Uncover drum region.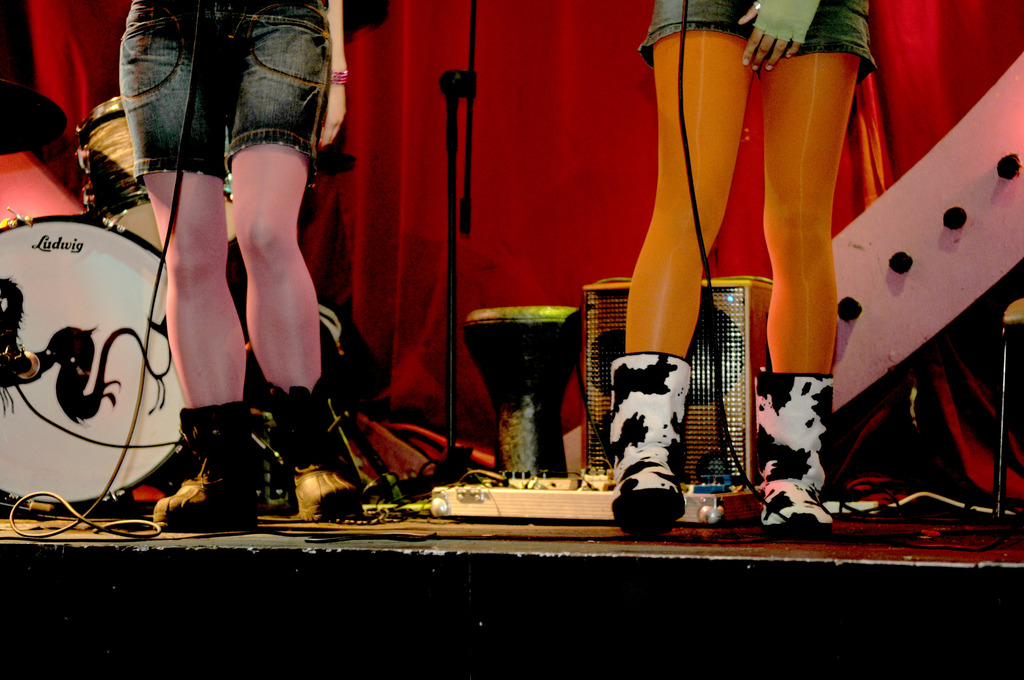
Uncovered: bbox(462, 307, 582, 480).
